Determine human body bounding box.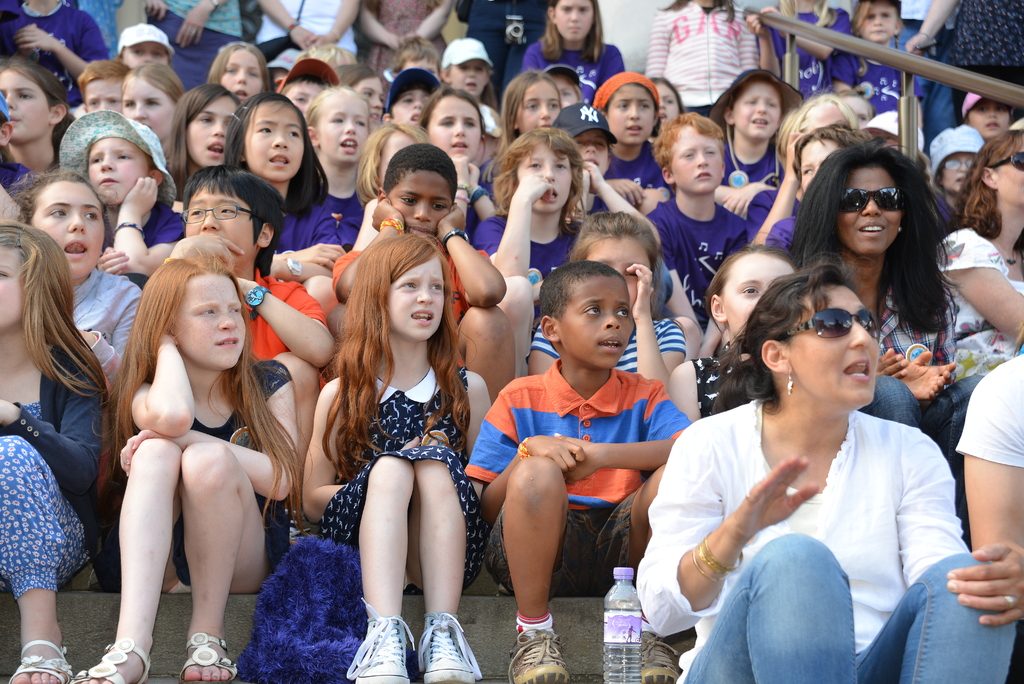
Determined: BBox(751, 0, 853, 90).
